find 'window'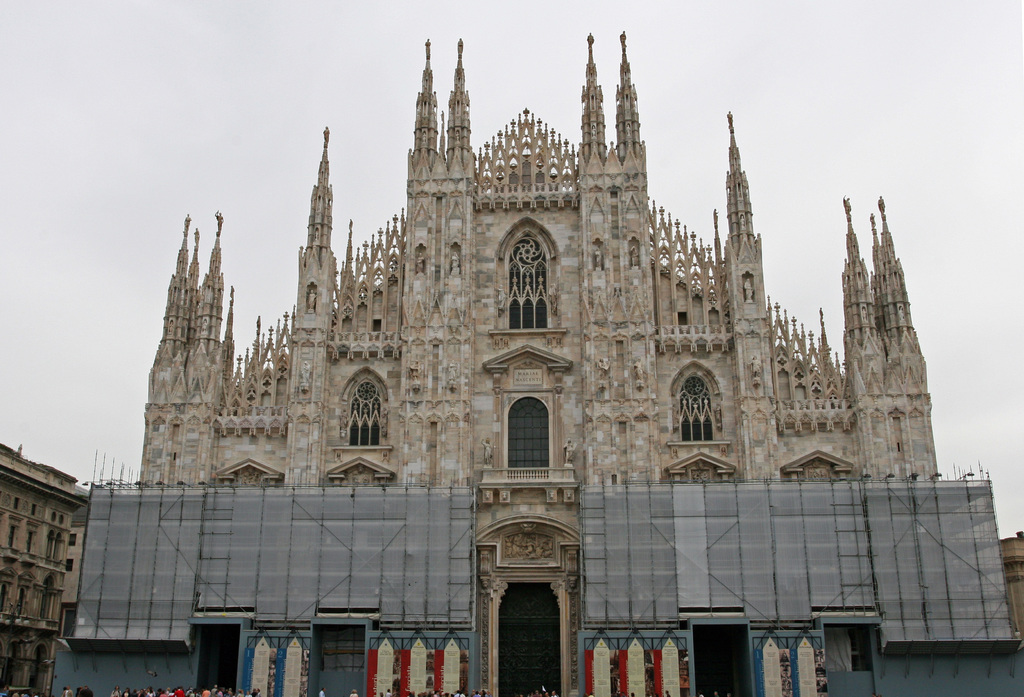
(683,376,714,439)
